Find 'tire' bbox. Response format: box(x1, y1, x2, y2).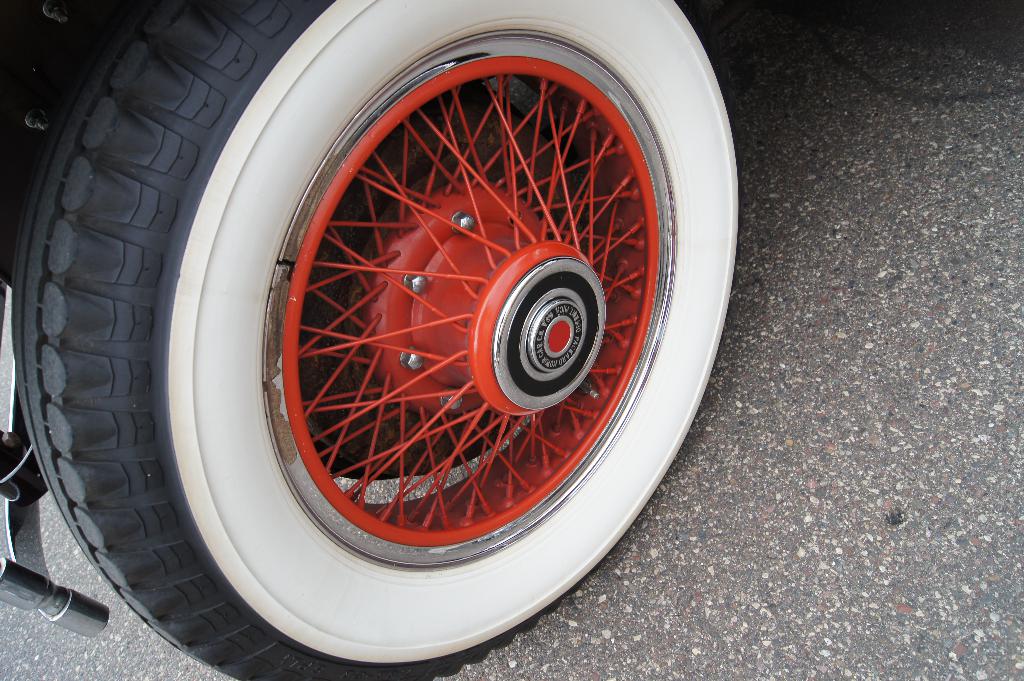
box(173, 15, 736, 629).
